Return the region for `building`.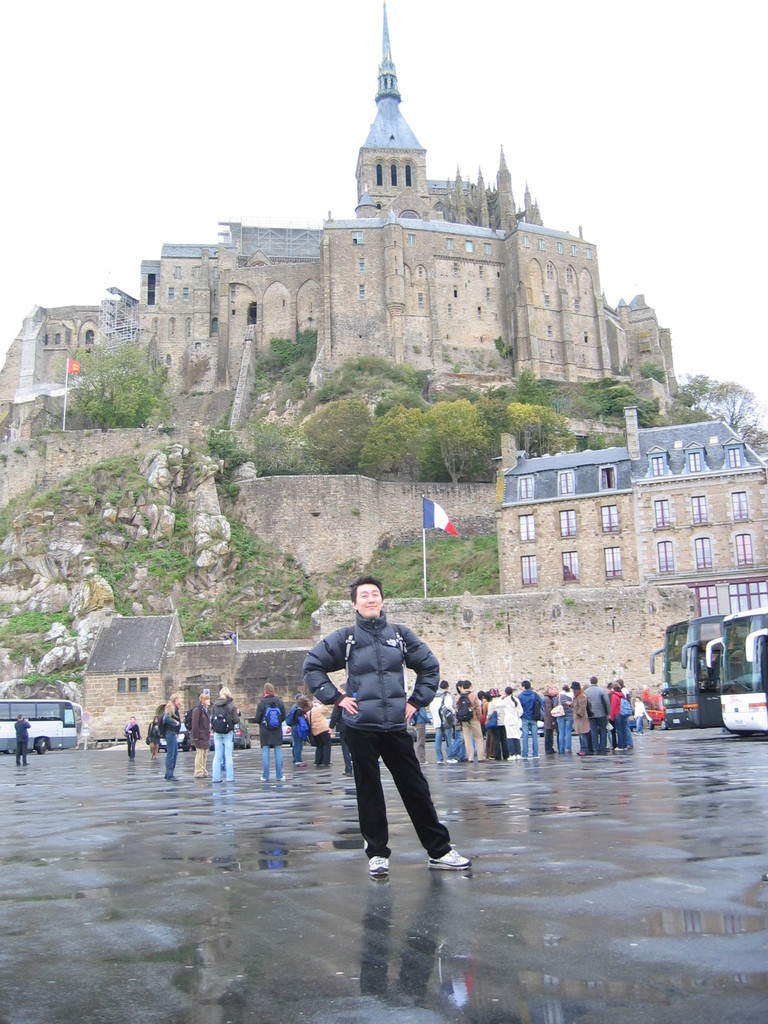
(0,4,677,408).
